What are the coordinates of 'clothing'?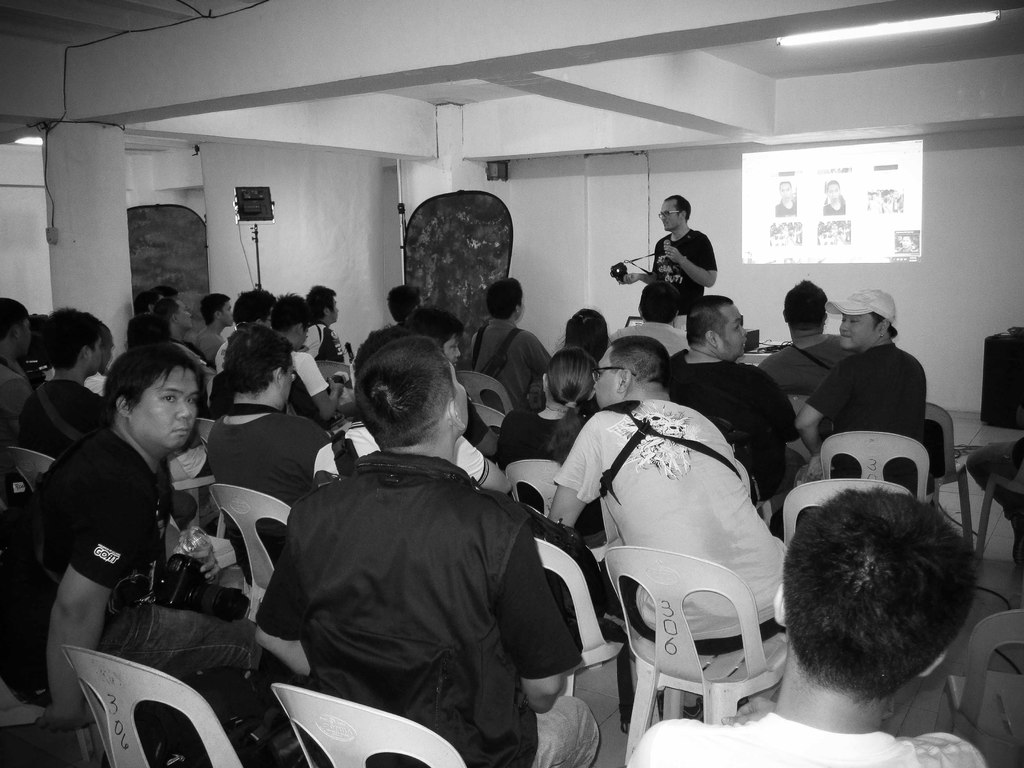
bbox=[465, 322, 551, 406].
